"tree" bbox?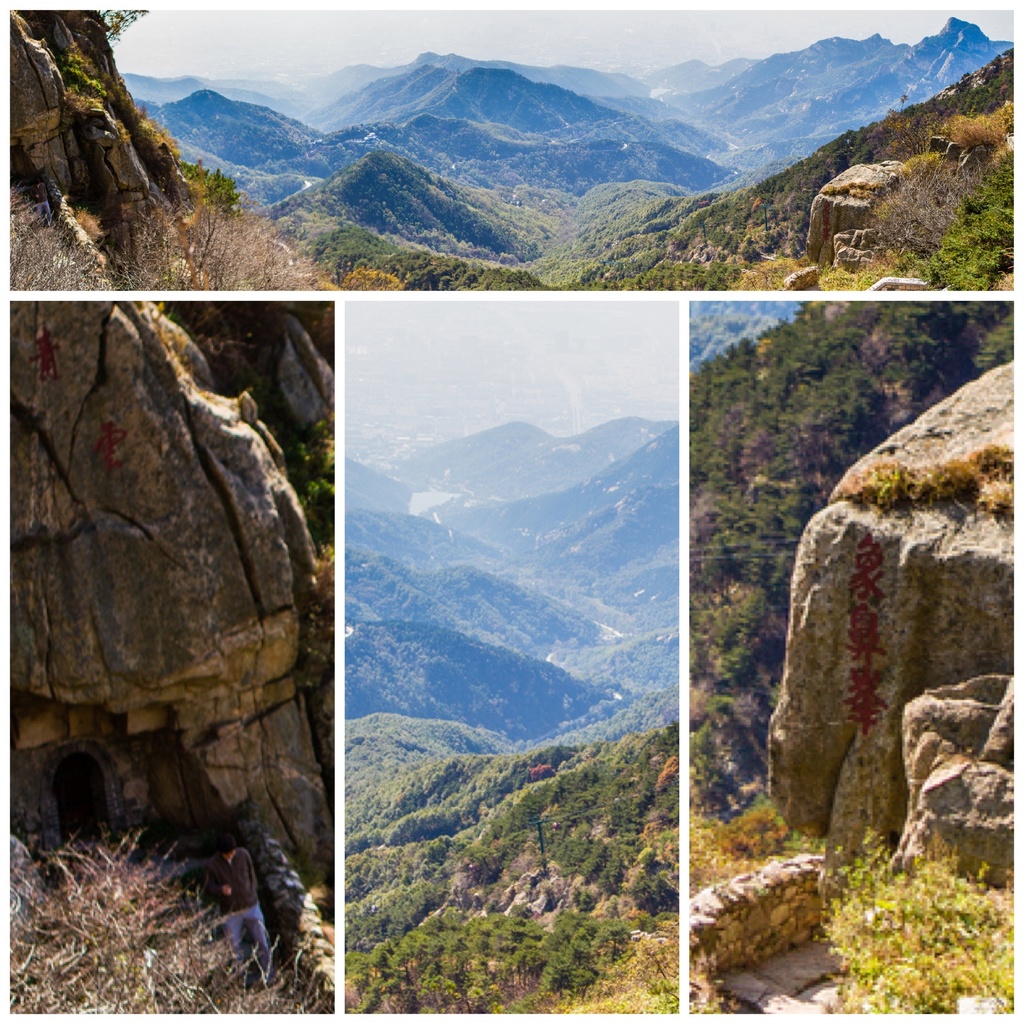
[left=13, top=824, right=333, bottom=1013]
